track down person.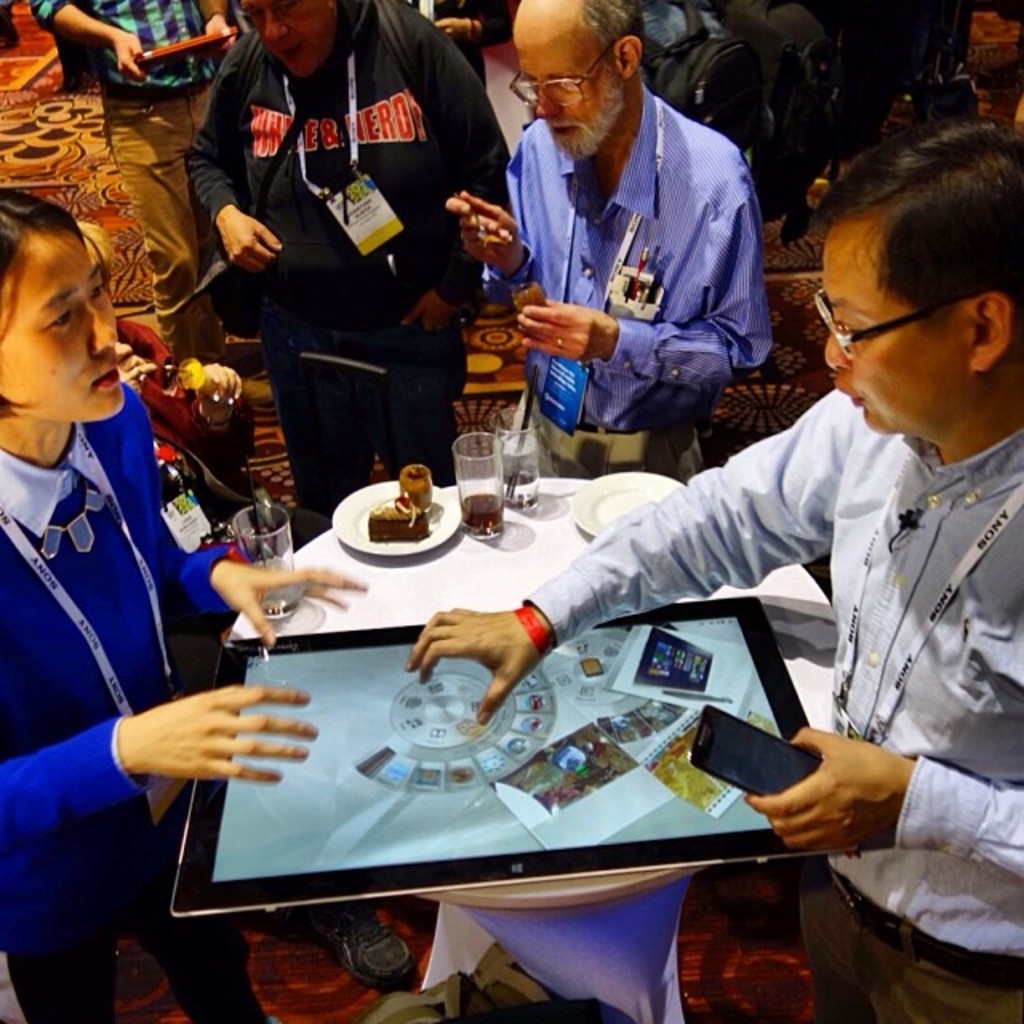
Tracked to Rect(24, 0, 242, 483).
